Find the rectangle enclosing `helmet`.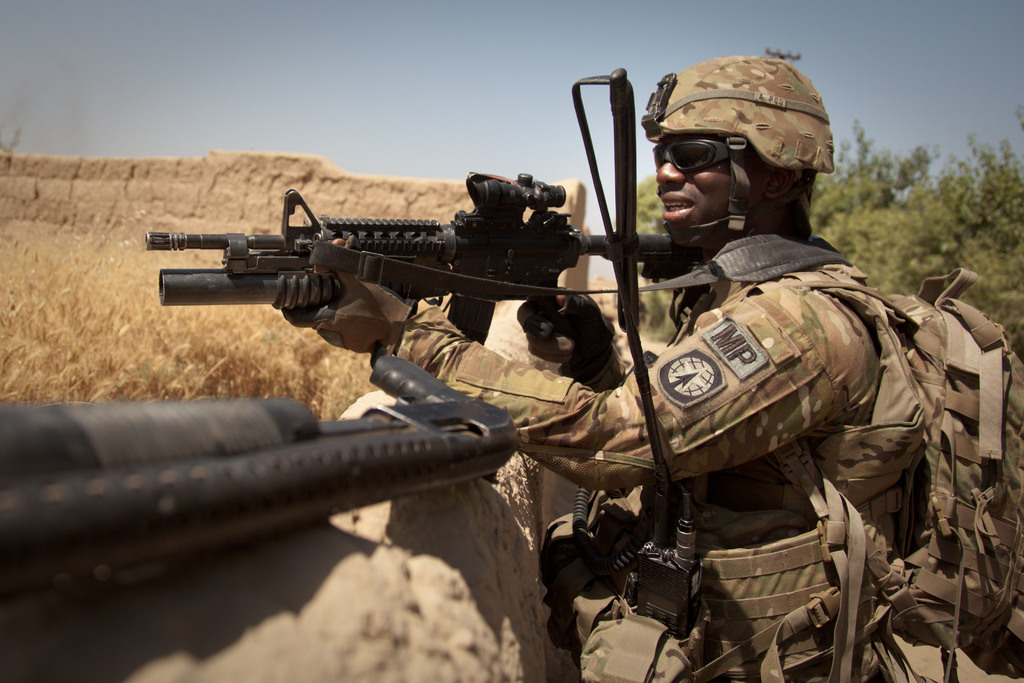
bbox=[643, 56, 839, 237].
